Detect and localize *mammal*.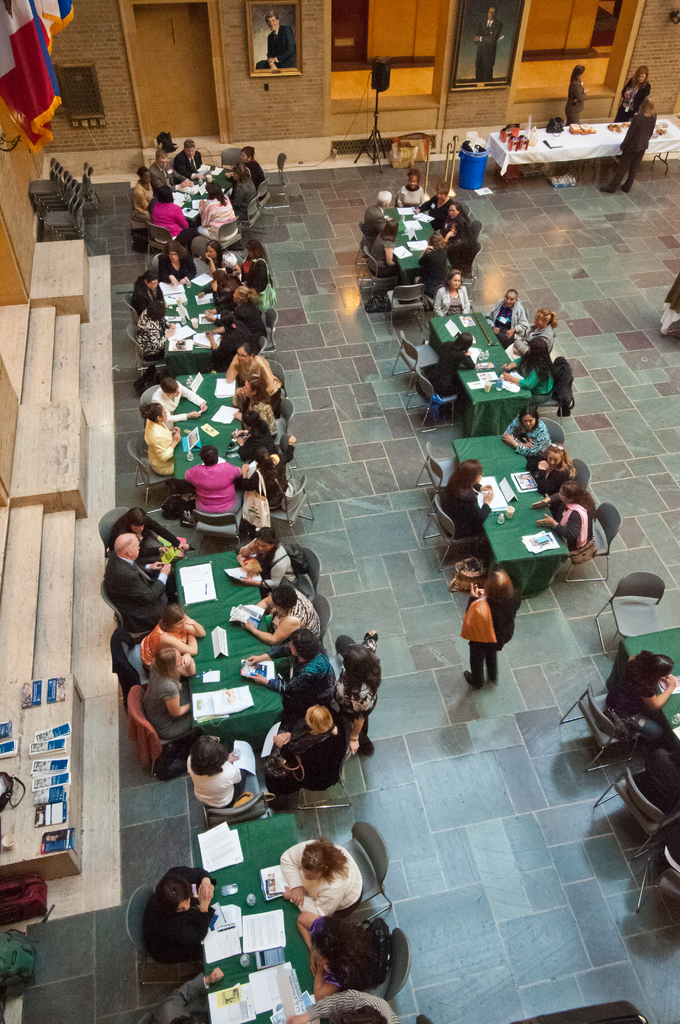
Localized at (273, 840, 373, 931).
